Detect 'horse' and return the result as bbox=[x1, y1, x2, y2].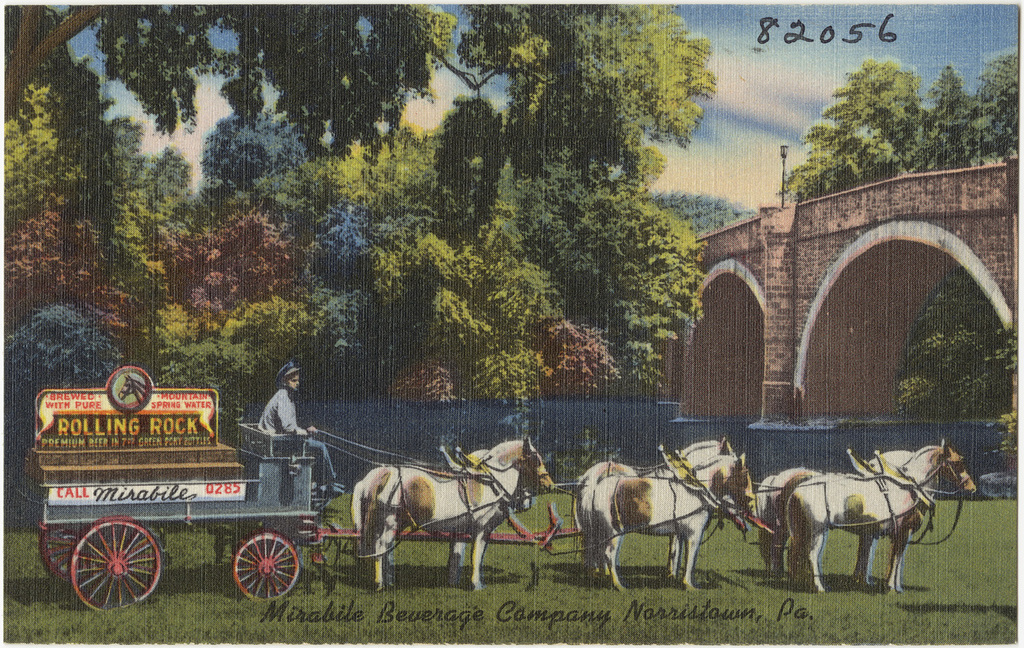
bbox=[581, 447, 757, 588].
